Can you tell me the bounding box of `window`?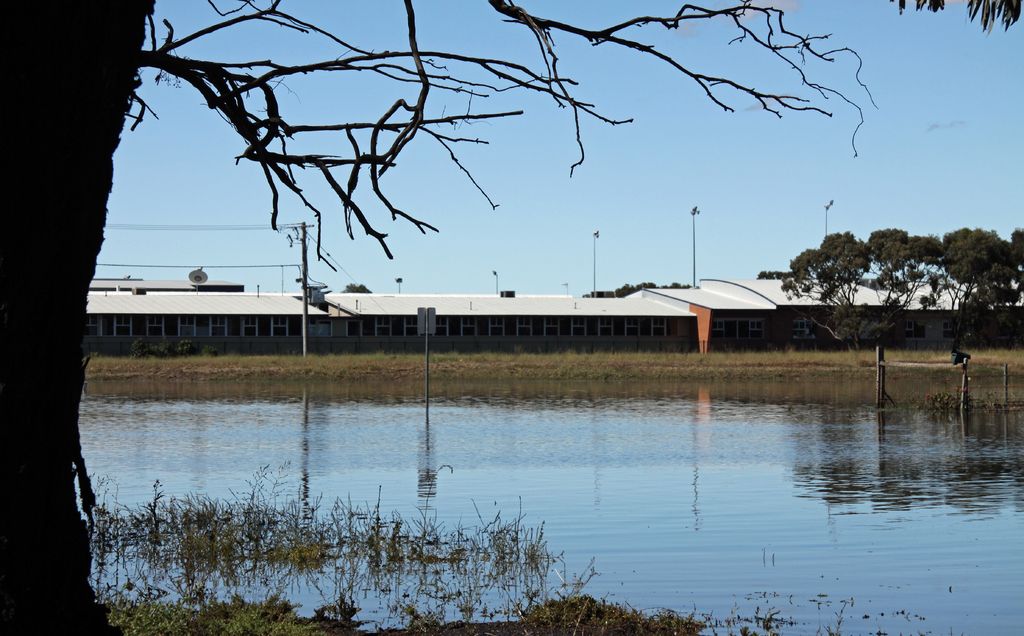
BBox(516, 318, 530, 335).
